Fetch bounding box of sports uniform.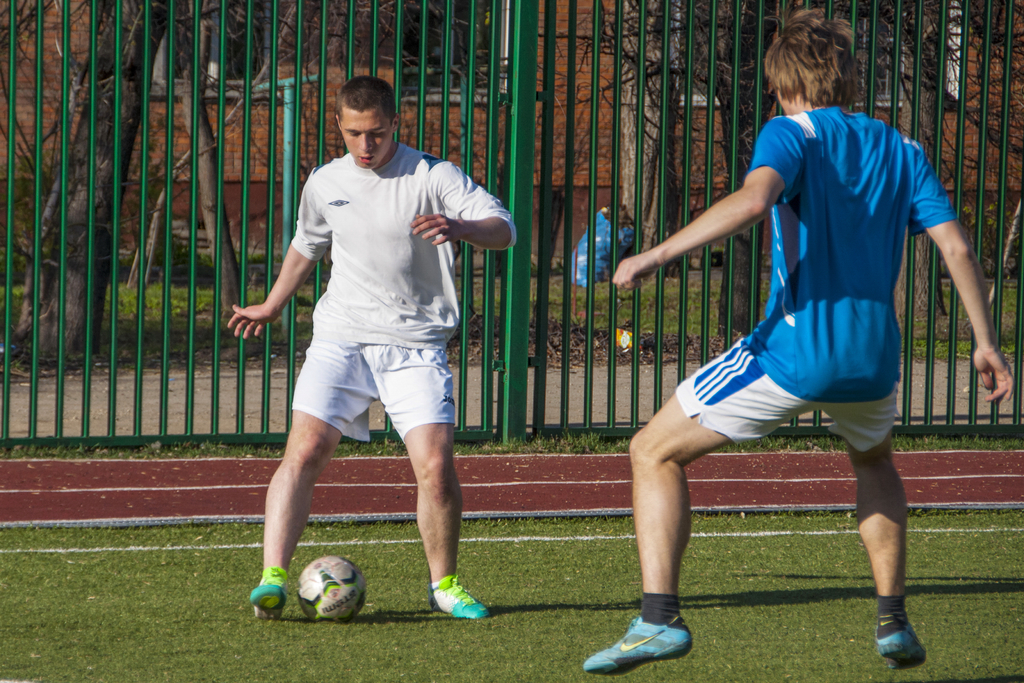
Bbox: <box>250,142,514,620</box>.
